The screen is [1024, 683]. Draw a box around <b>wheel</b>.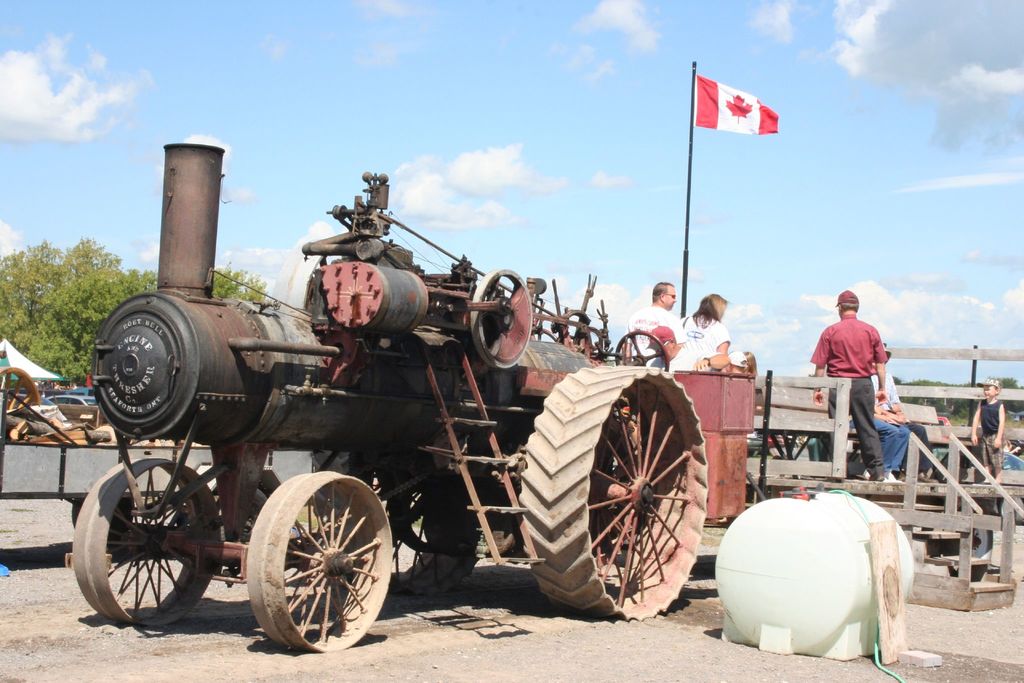
{"x1": 72, "y1": 459, "x2": 224, "y2": 629}.
